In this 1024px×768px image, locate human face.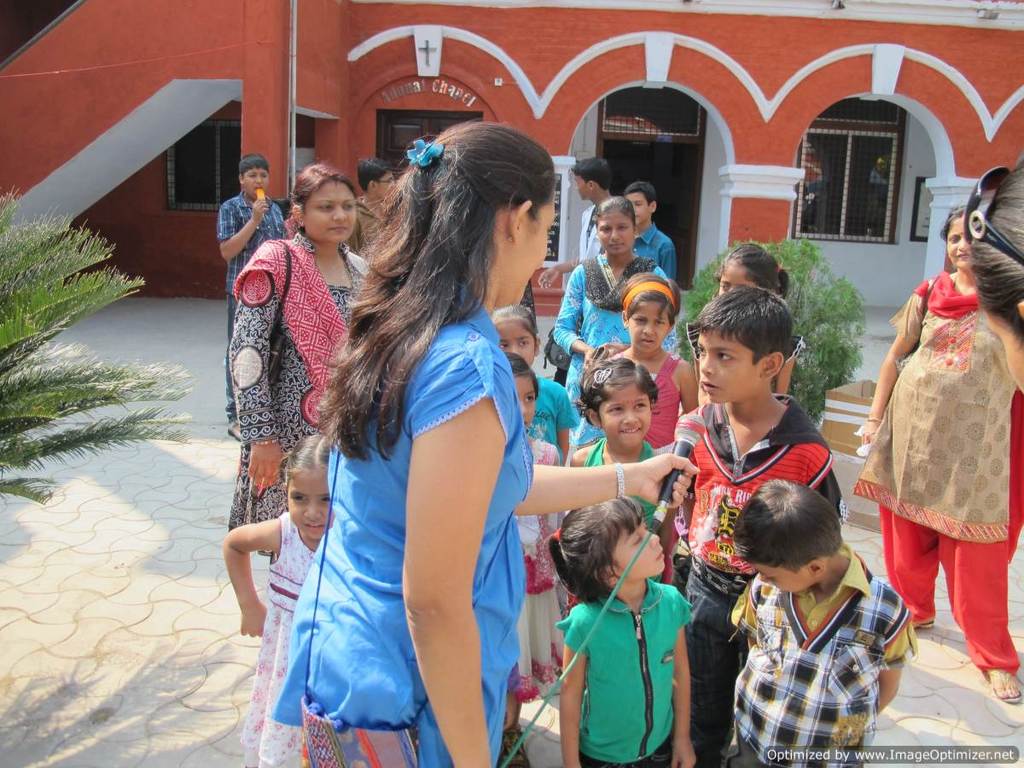
Bounding box: <region>693, 330, 767, 404</region>.
